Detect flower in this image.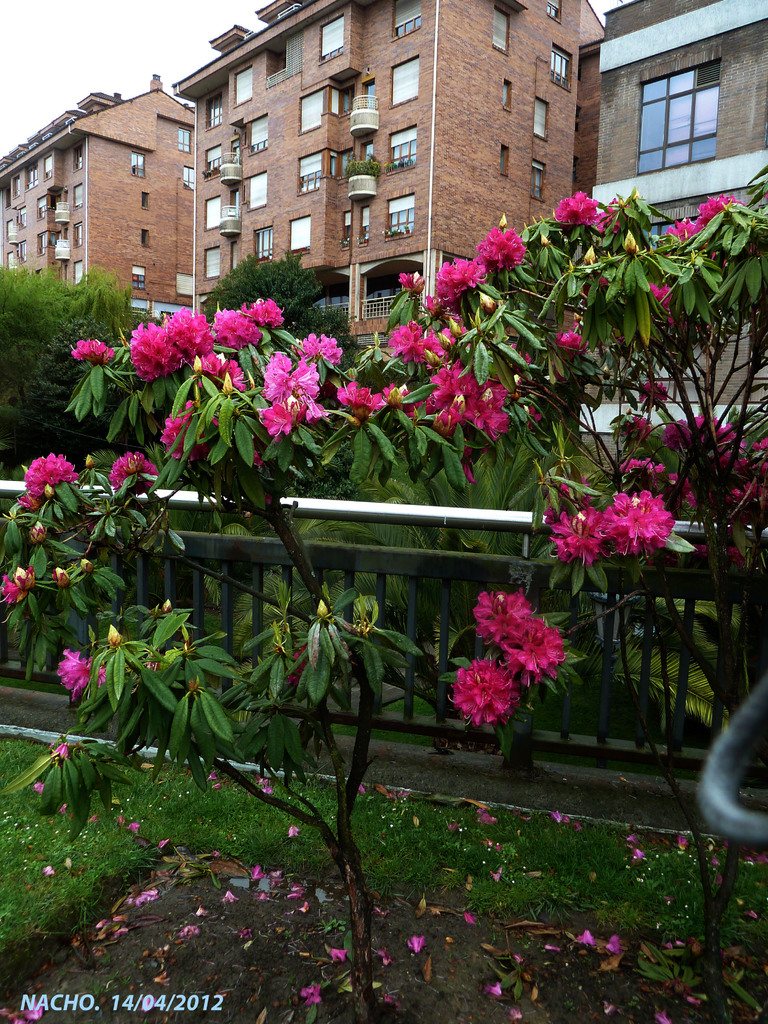
Detection: <box>335,386,394,410</box>.
